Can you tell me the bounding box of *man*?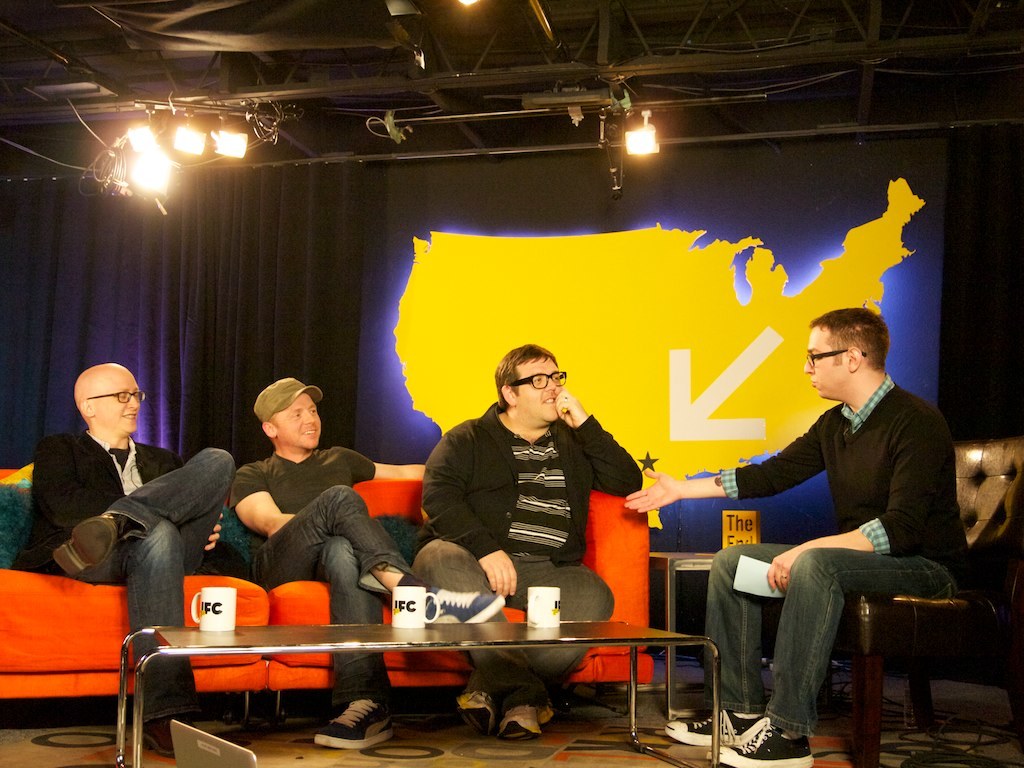
(230, 370, 511, 744).
